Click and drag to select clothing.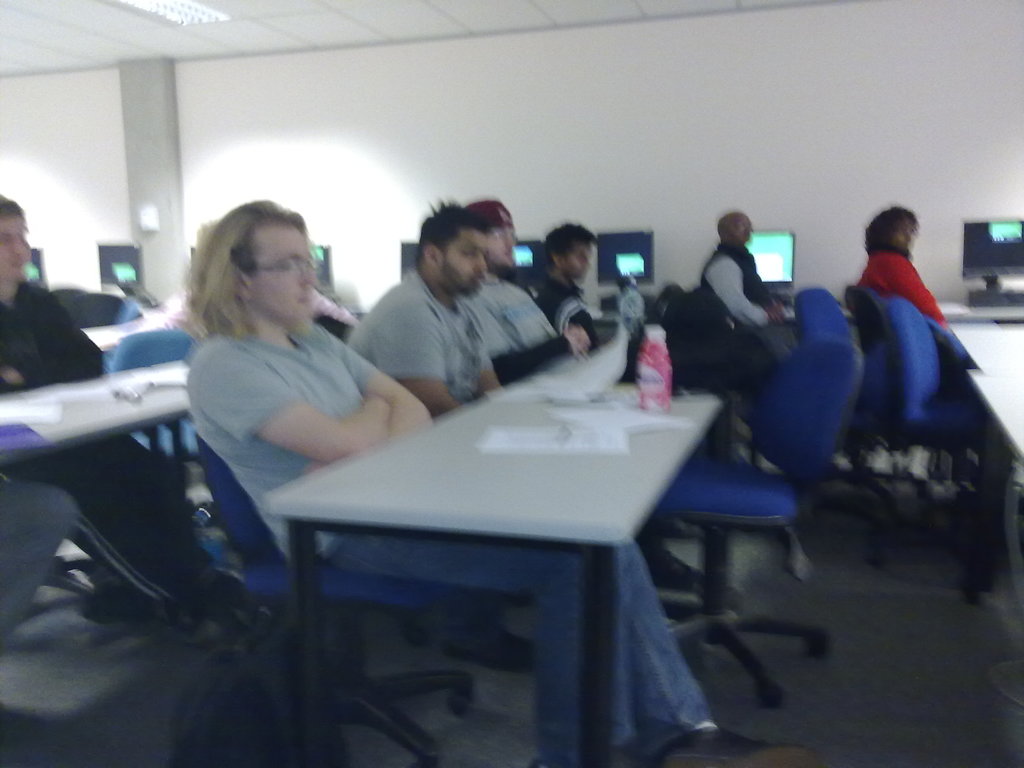
Selection: bbox(189, 324, 710, 754).
